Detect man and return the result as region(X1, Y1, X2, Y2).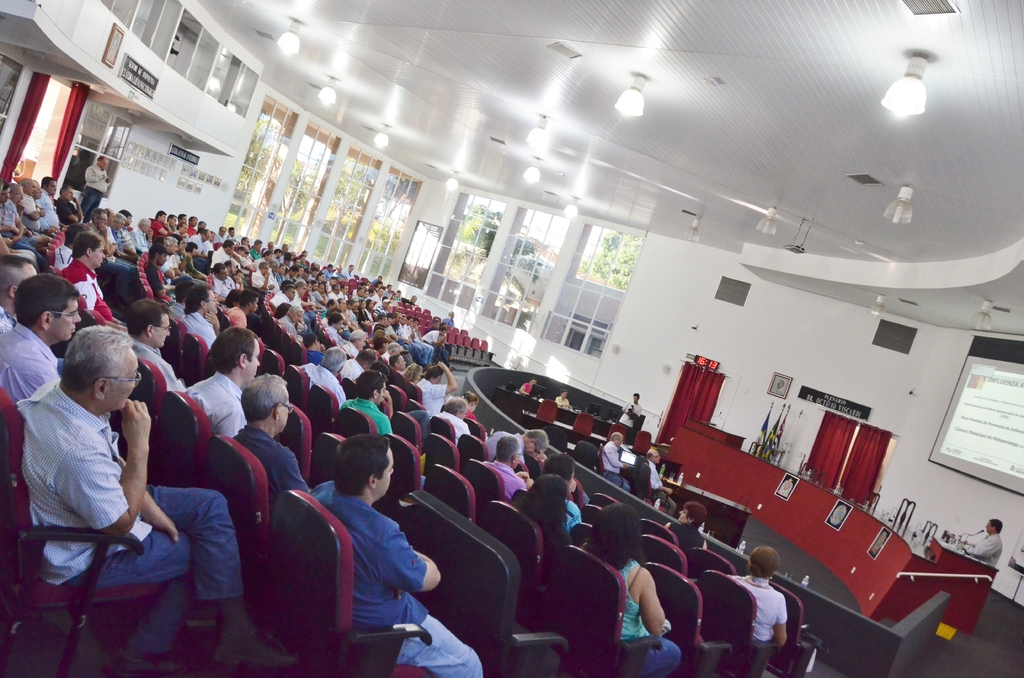
region(646, 442, 674, 522).
